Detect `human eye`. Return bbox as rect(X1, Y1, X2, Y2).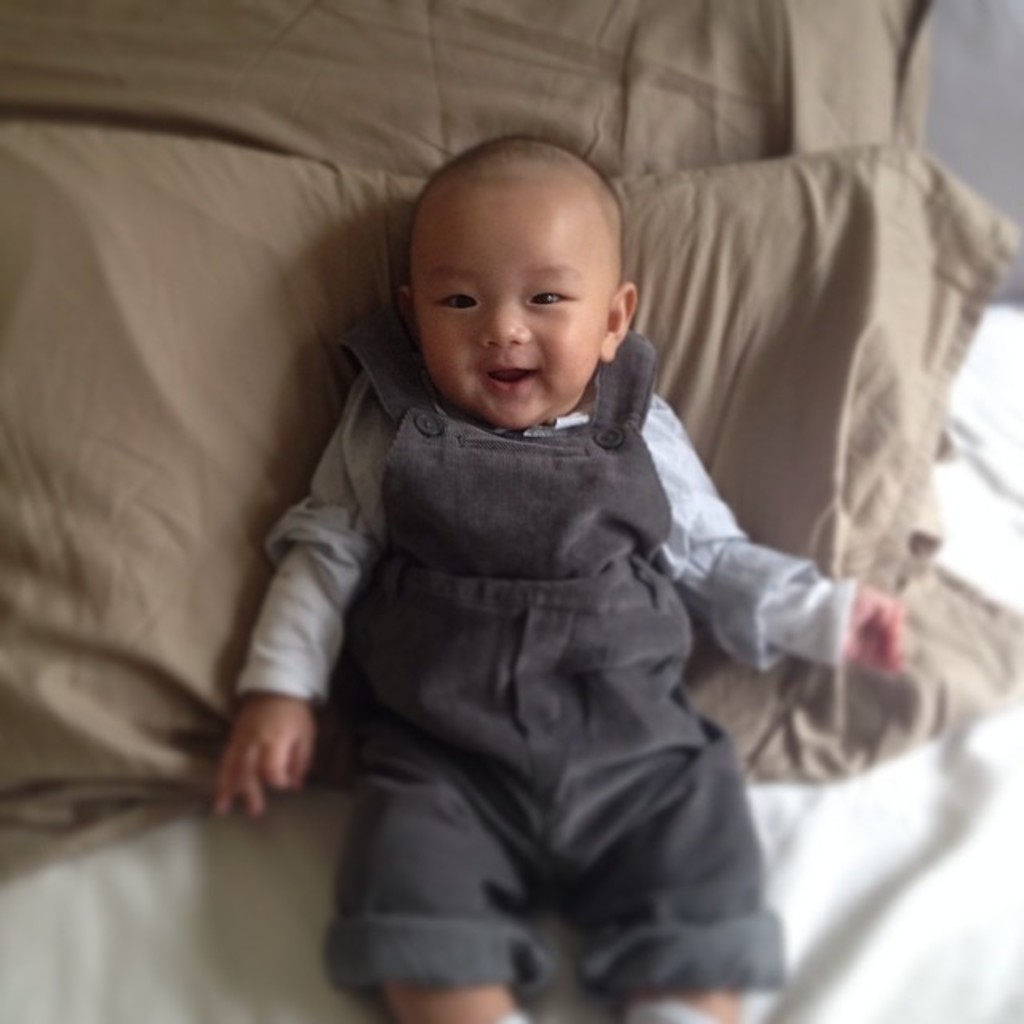
rect(528, 277, 578, 315).
